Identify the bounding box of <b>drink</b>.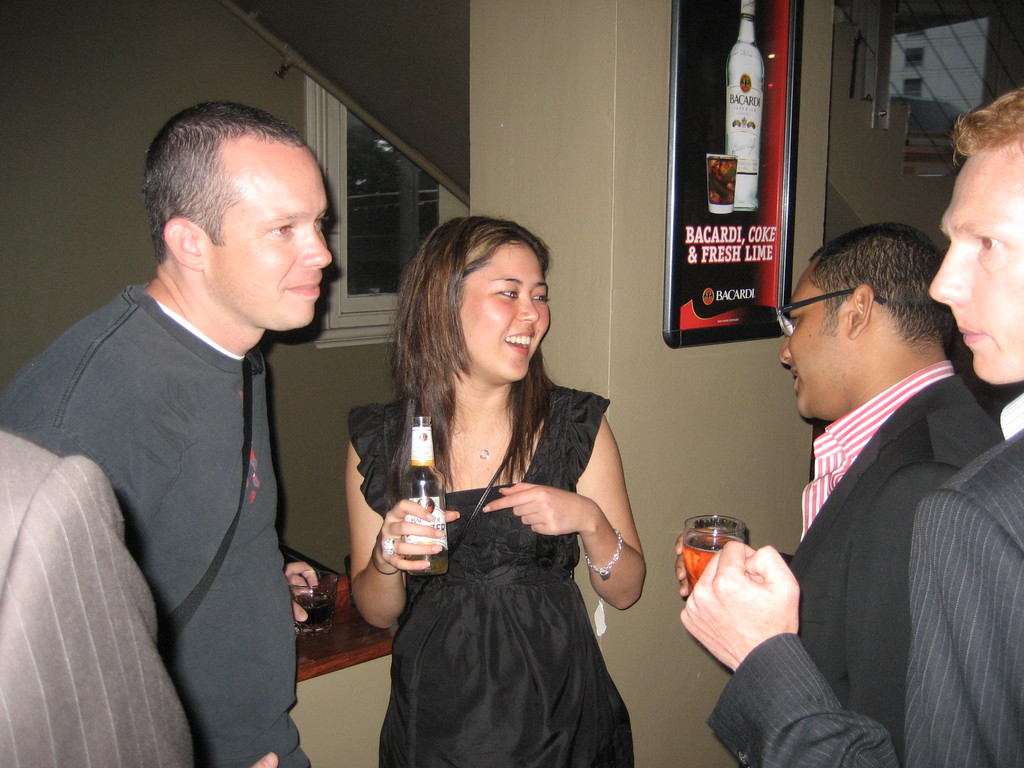
293:593:334:624.
